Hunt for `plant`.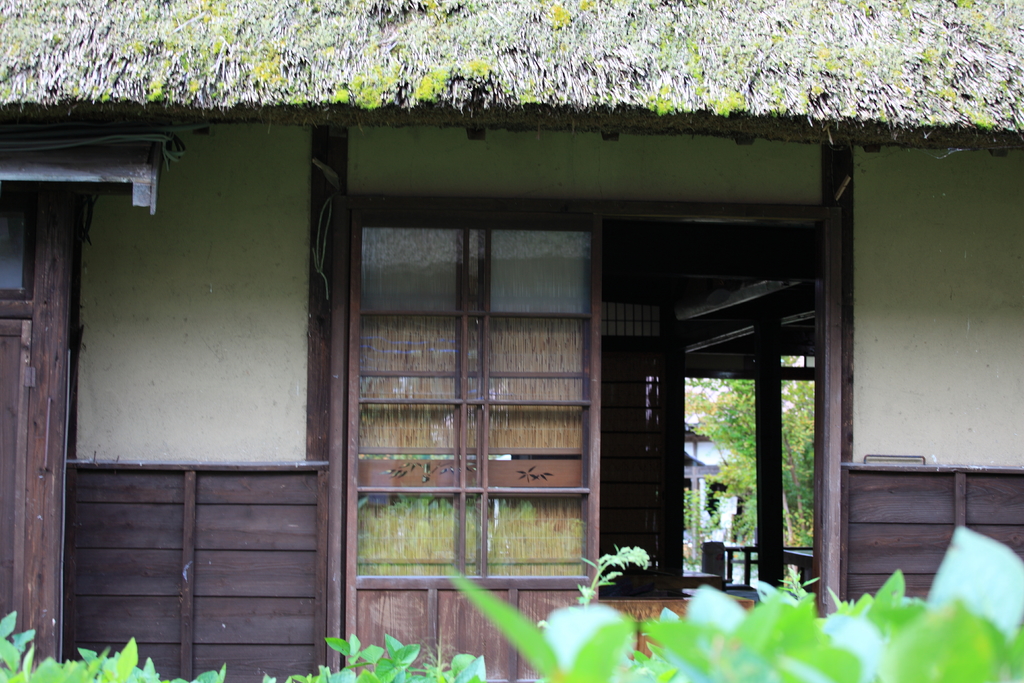
Hunted down at 0:522:1023:682.
